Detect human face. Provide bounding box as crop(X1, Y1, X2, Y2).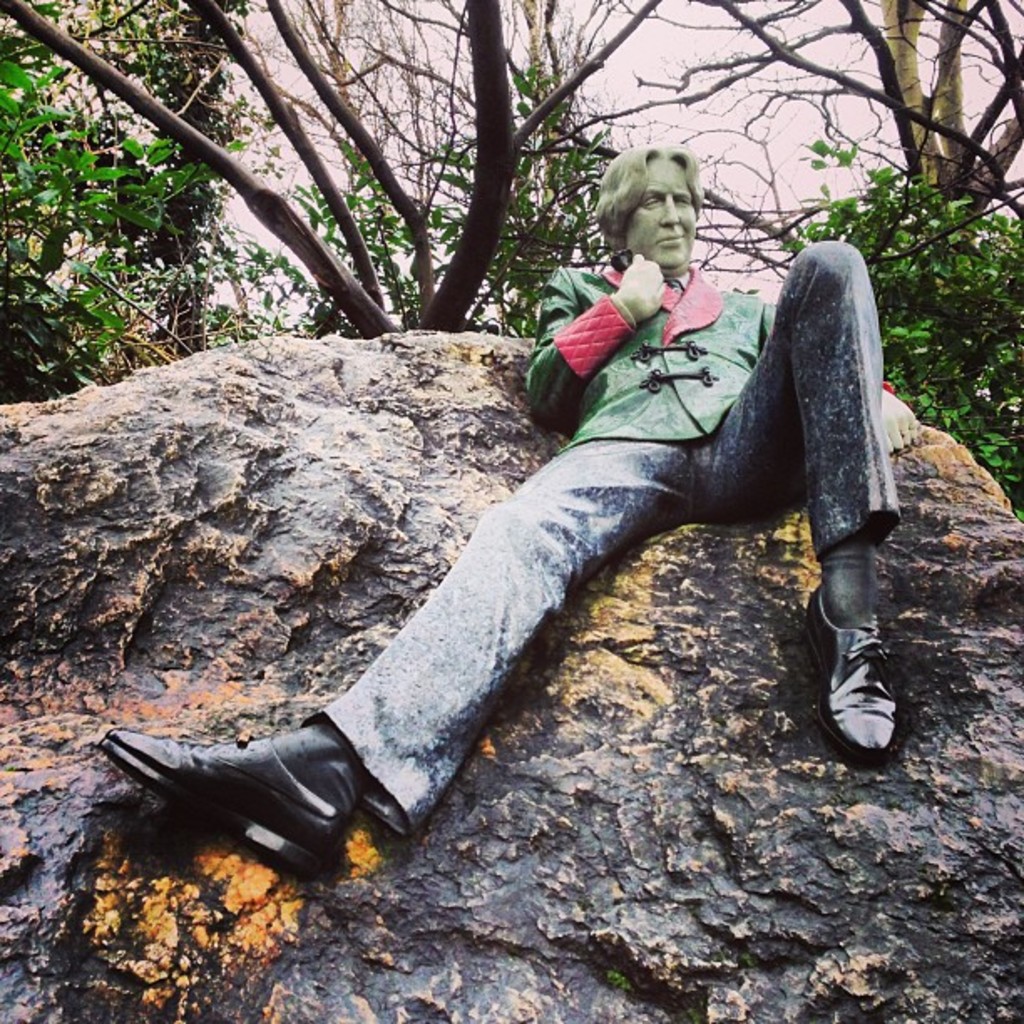
crop(629, 152, 696, 271).
